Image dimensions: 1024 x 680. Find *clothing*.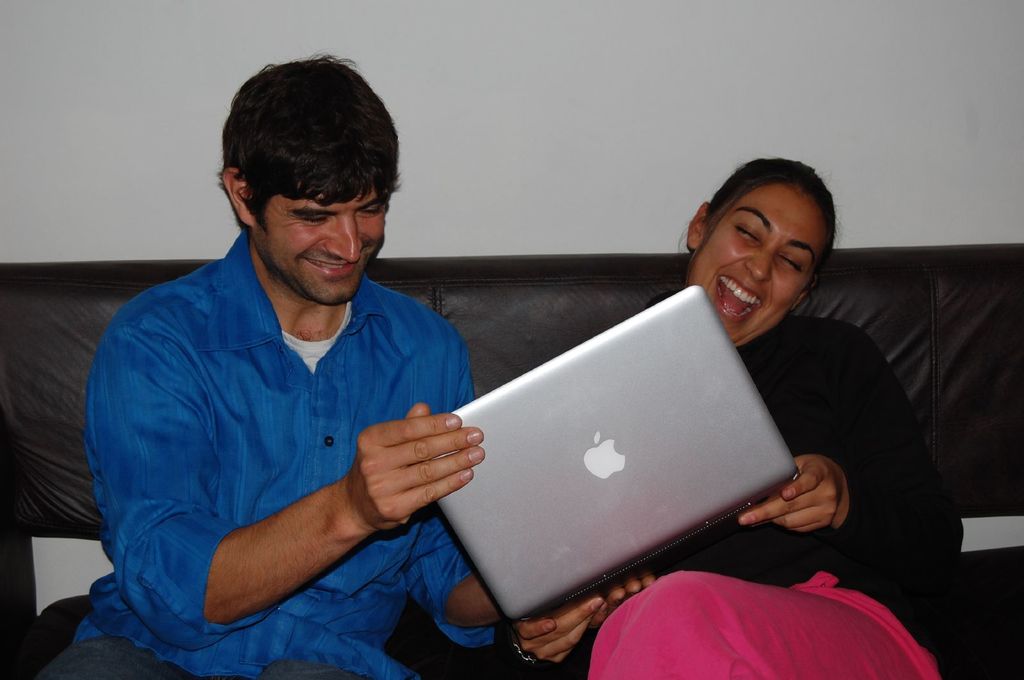
l=512, t=302, r=964, b=679.
